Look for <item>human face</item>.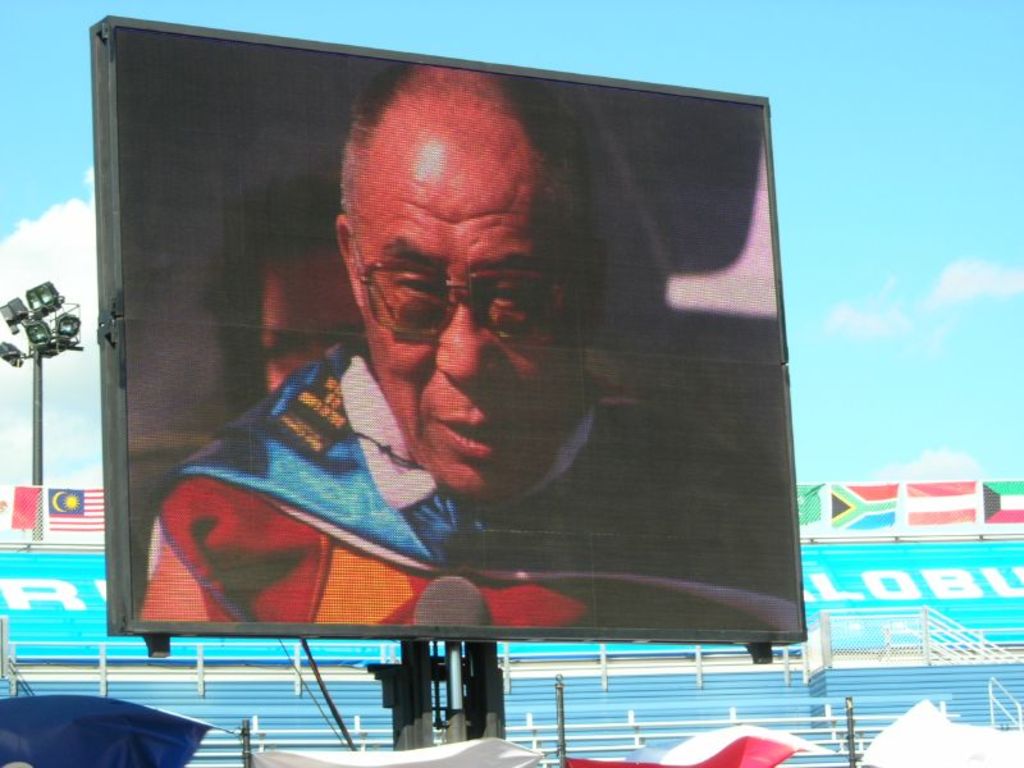
Found: <box>355,97,600,512</box>.
